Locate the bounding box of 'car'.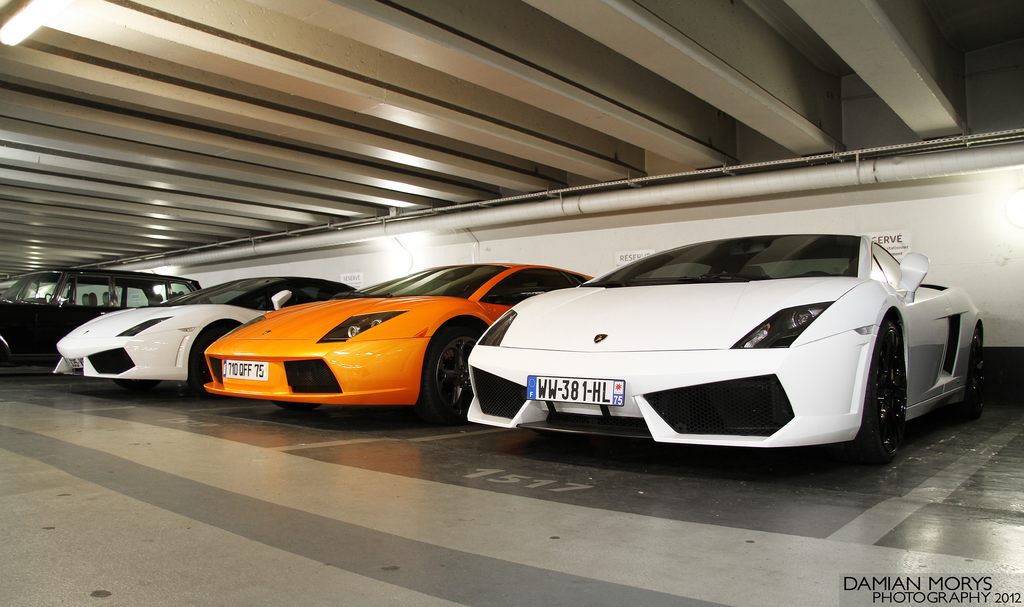
Bounding box: l=0, t=267, r=205, b=367.
